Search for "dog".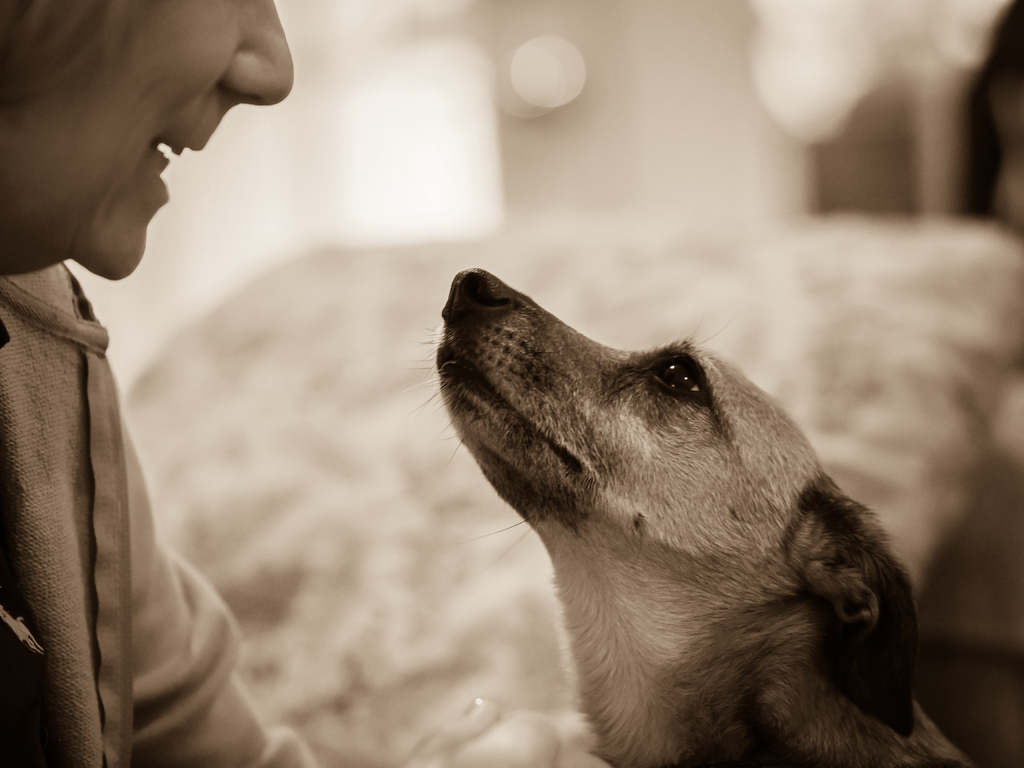
Found at [408, 264, 985, 767].
